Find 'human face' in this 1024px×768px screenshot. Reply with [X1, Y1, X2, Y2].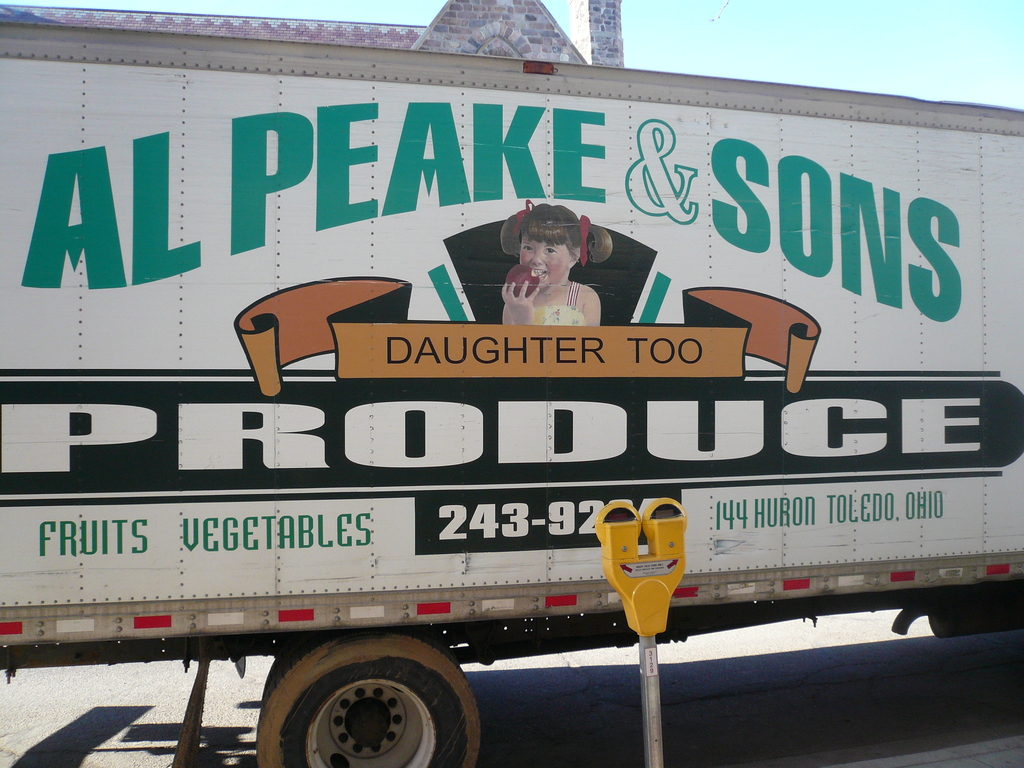
[520, 239, 568, 286].
